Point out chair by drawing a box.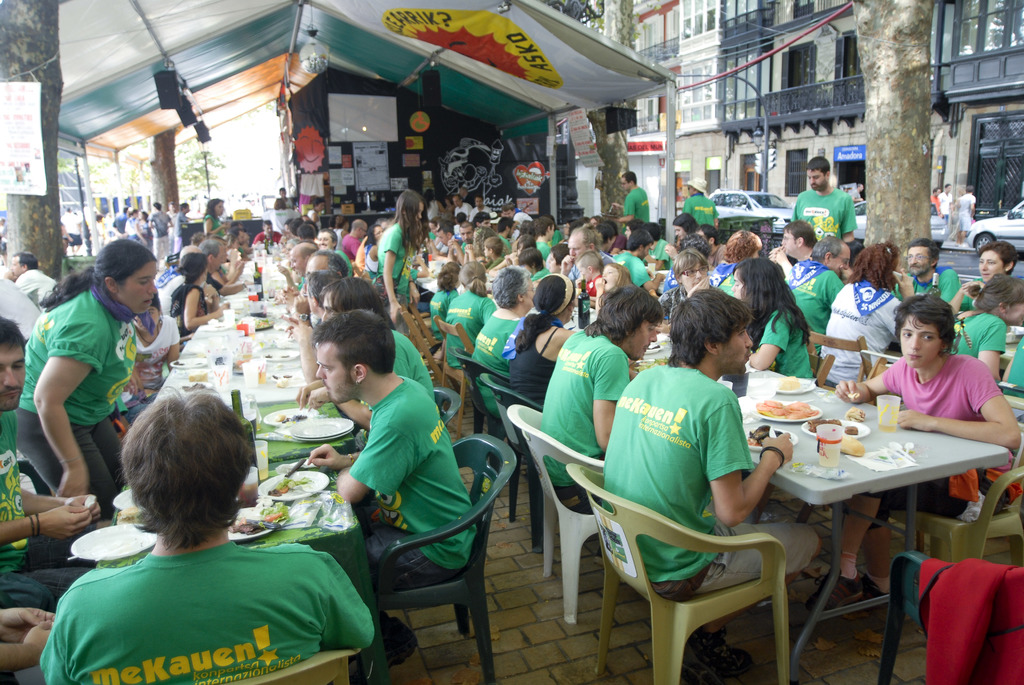
select_region(388, 303, 441, 373).
